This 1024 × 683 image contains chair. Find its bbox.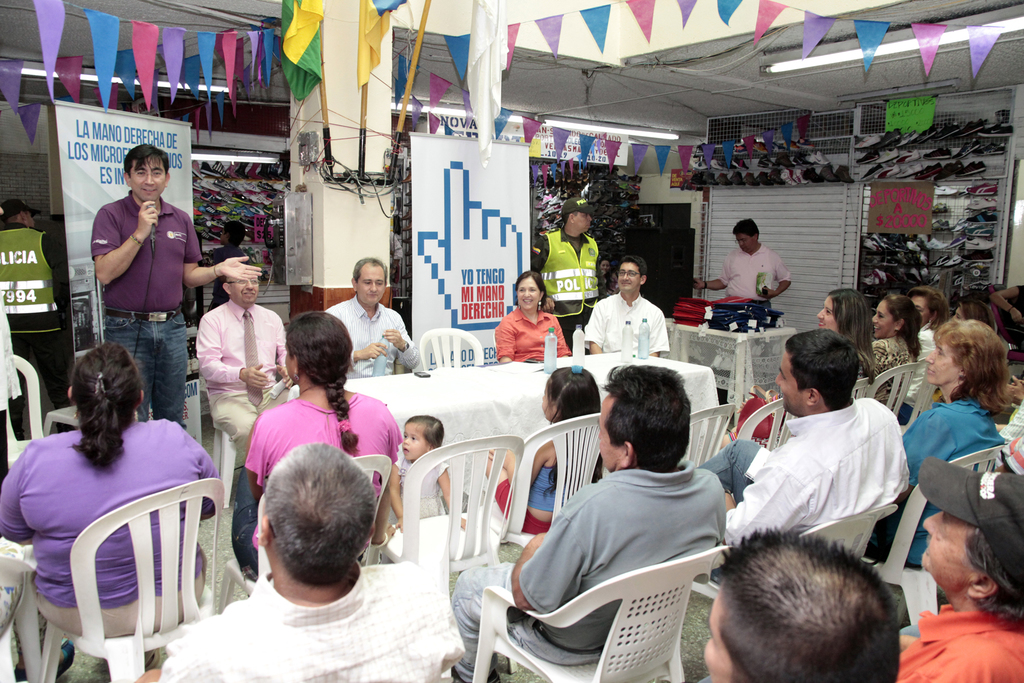
<bbox>687, 504, 901, 604</bbox>.
